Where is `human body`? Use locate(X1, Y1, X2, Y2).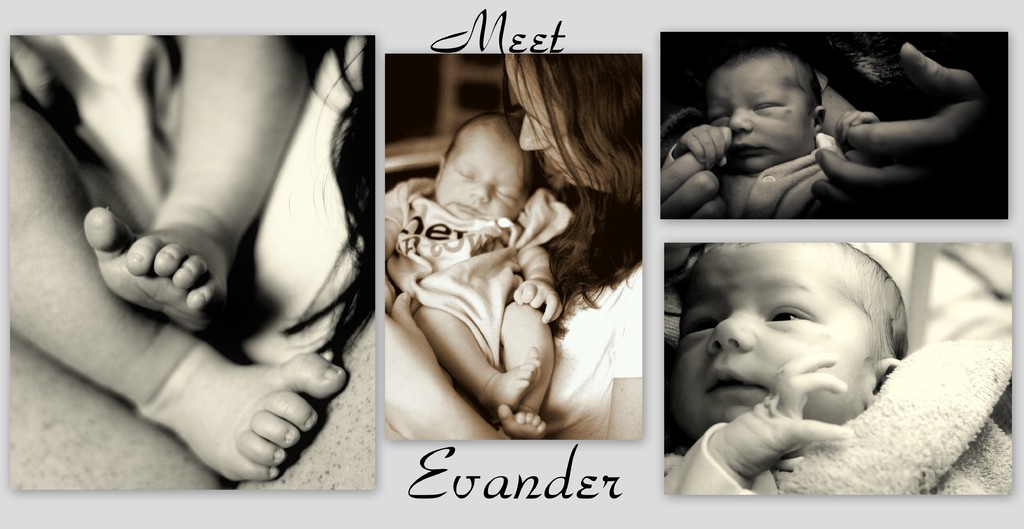
locate(367, 76, 615, 435).
